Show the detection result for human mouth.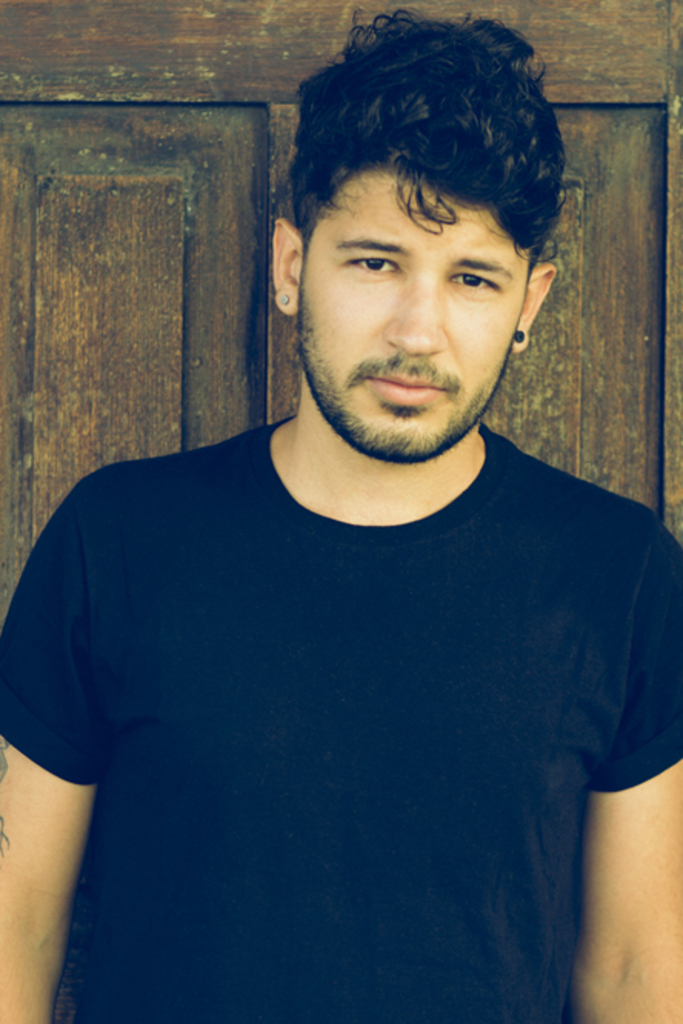
x1=352, y1=369, x2=448, y2=414.
